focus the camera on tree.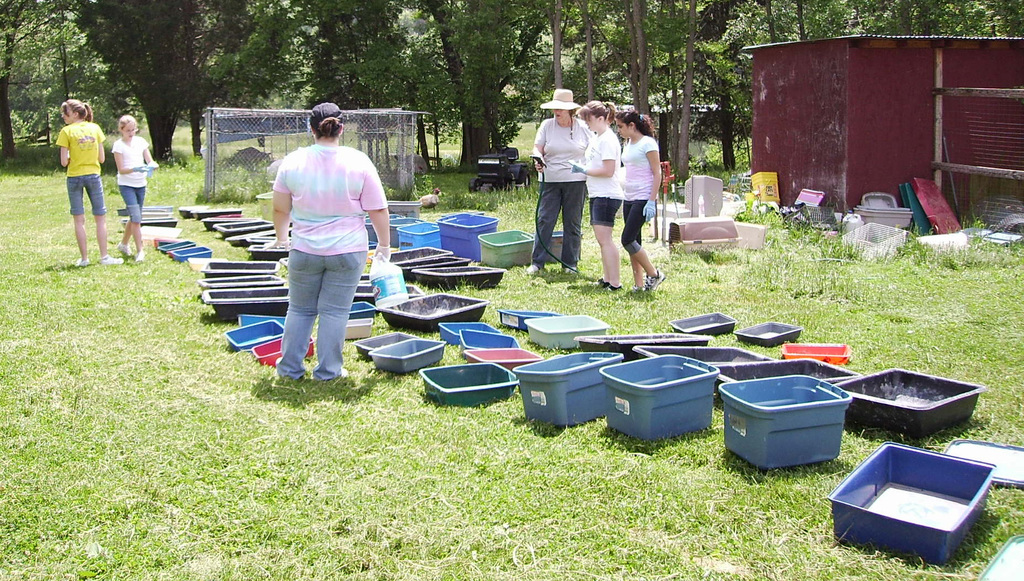
Focus region: bbox=(533, 0, 562, 91).
